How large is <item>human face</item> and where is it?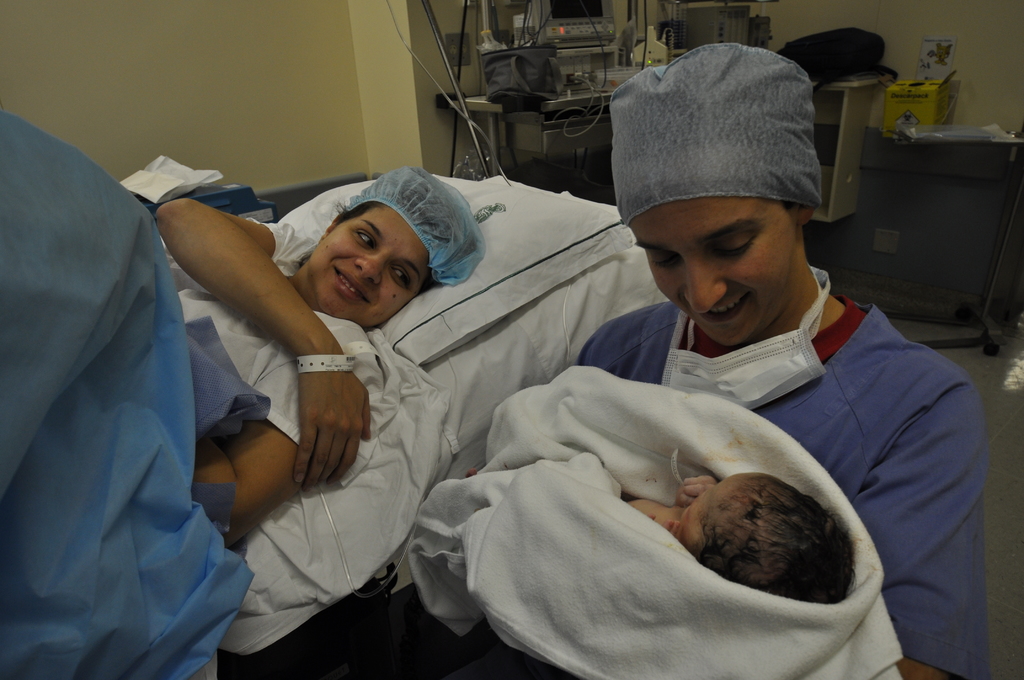
Bounding box: {"left": 678, "top": 476, "right": 748, "bottom": 549}.
